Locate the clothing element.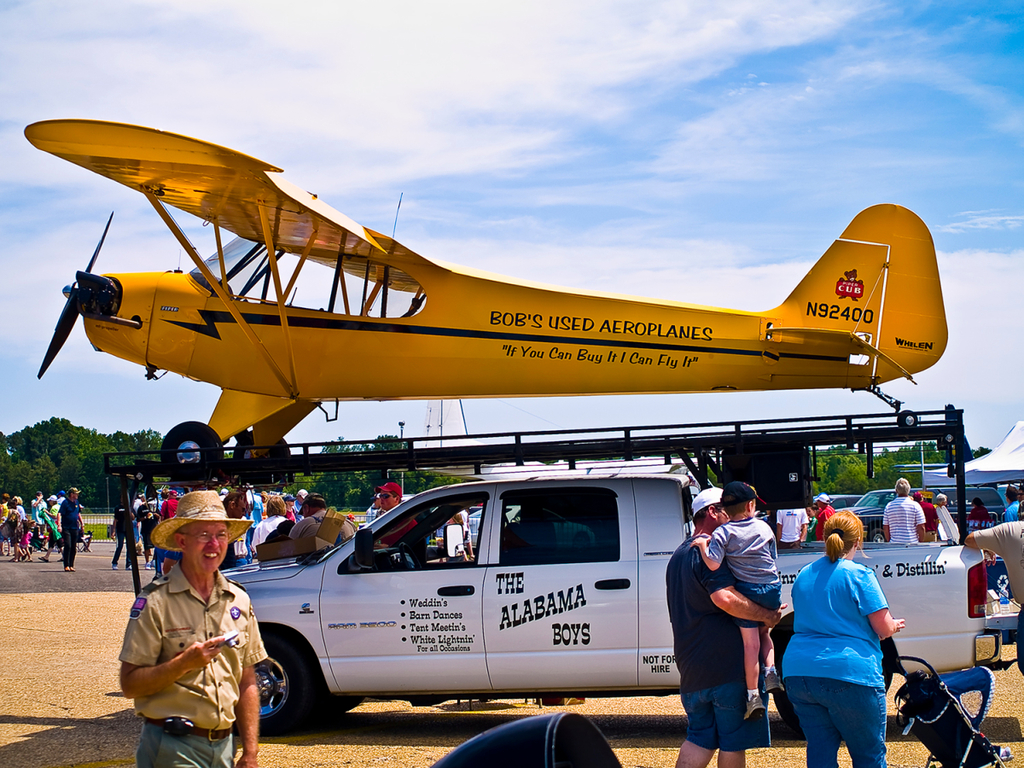
Element bbox: box(974, 518, 1023, 684).
